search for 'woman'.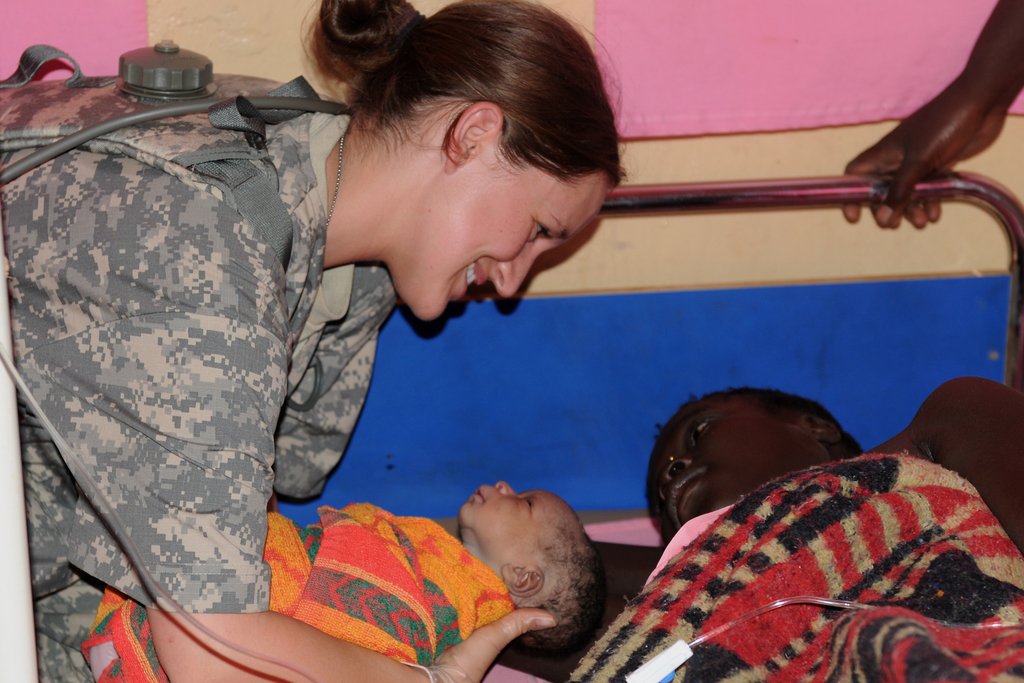
Found at <box>61,45,742,669</box>.
